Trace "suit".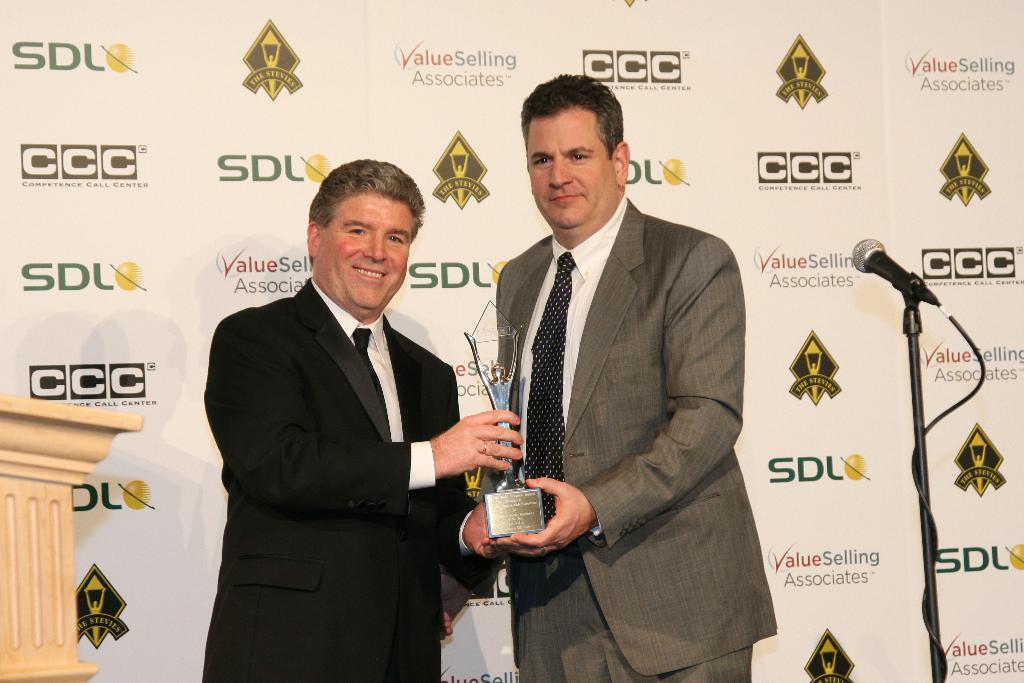
Traced to [198, 273, 506, 682].
